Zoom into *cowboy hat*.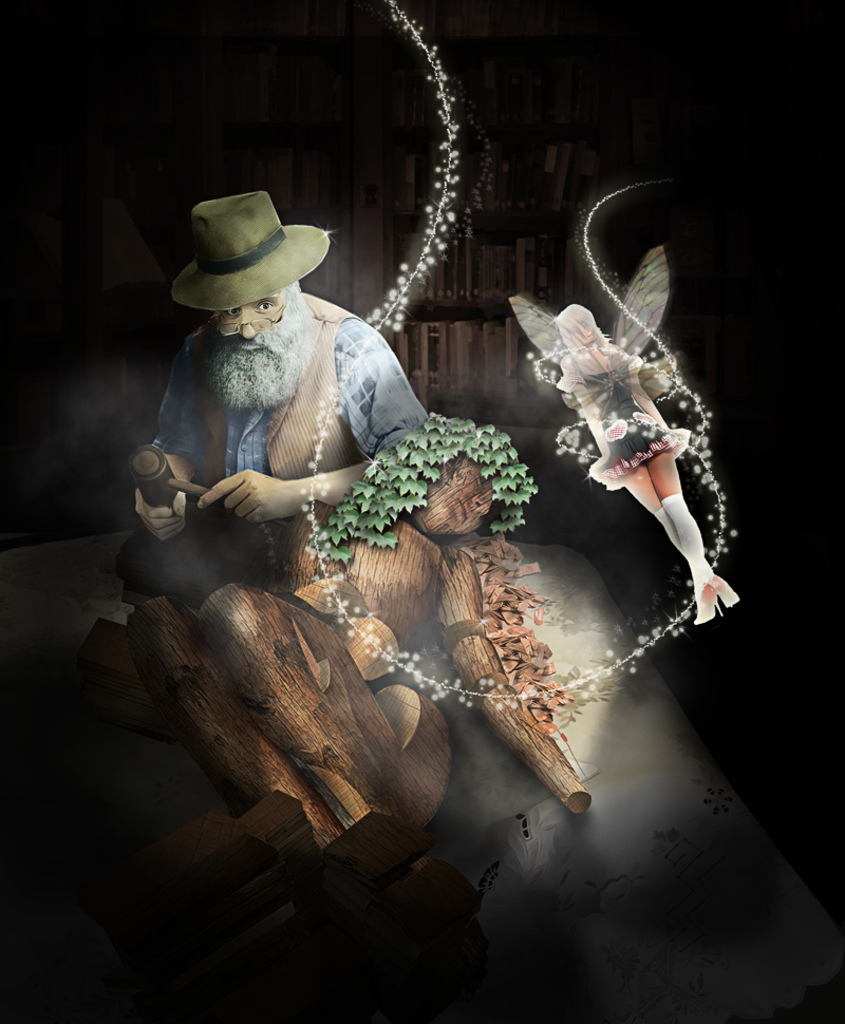
Zoom target: box(159, 185, 346, 325).
